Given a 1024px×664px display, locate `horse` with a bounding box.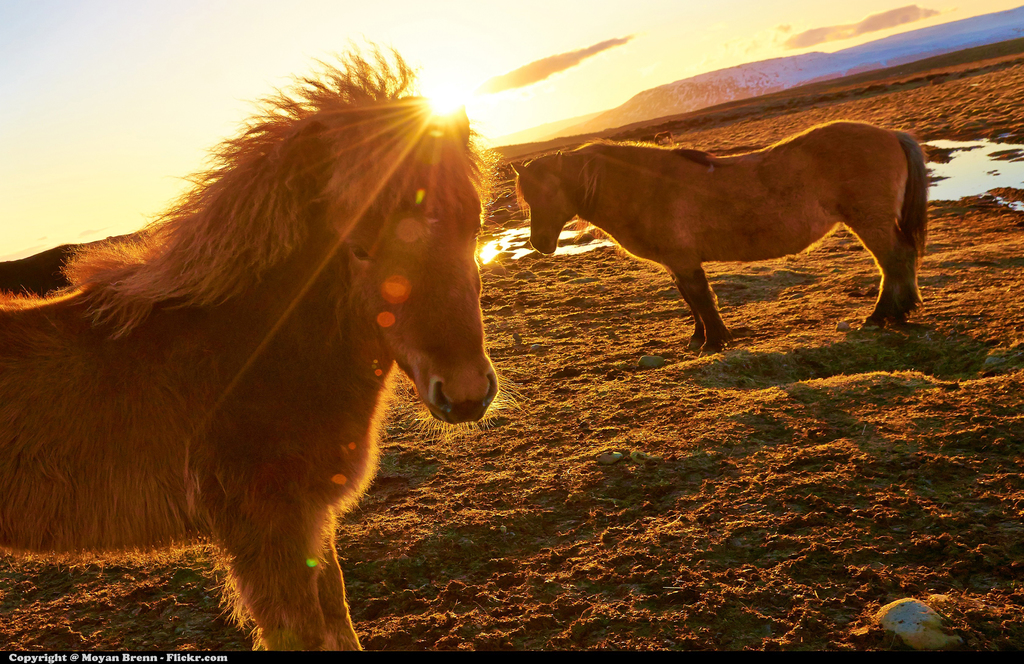
Located: <region>510, 109, 939, 351</region>.
